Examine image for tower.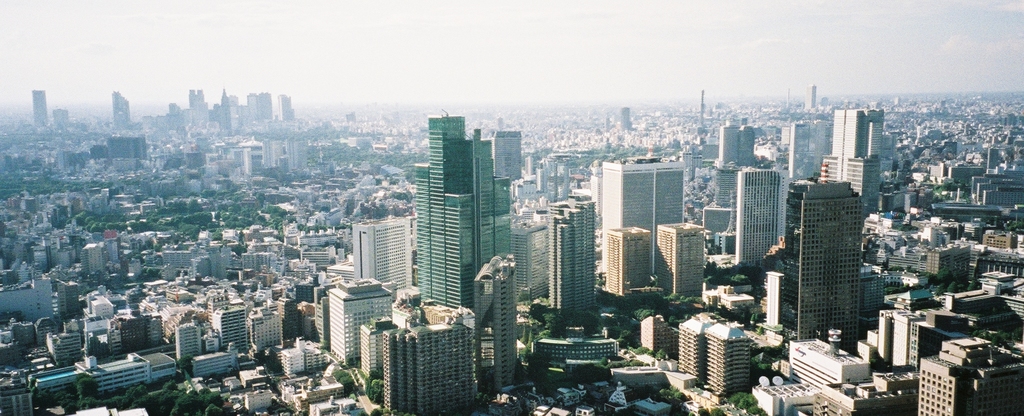
Examination result: box(710, 108, 762, 200).
